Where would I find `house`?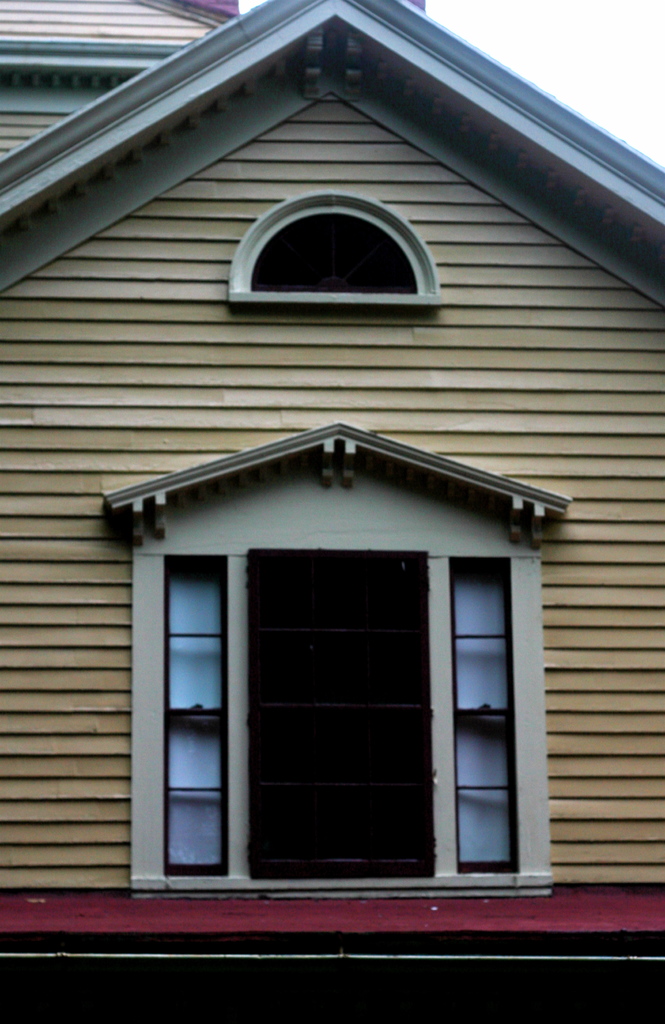
At select_region(0, 0, 664, 1023).
